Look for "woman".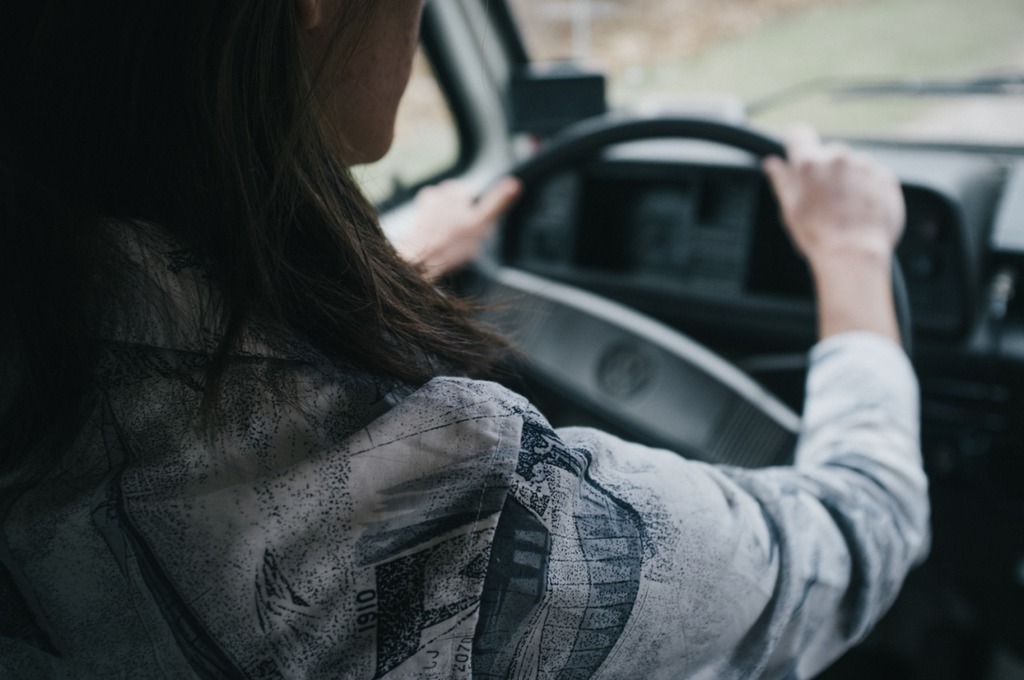
Found: select_region(2, 0, 1019, 679).
